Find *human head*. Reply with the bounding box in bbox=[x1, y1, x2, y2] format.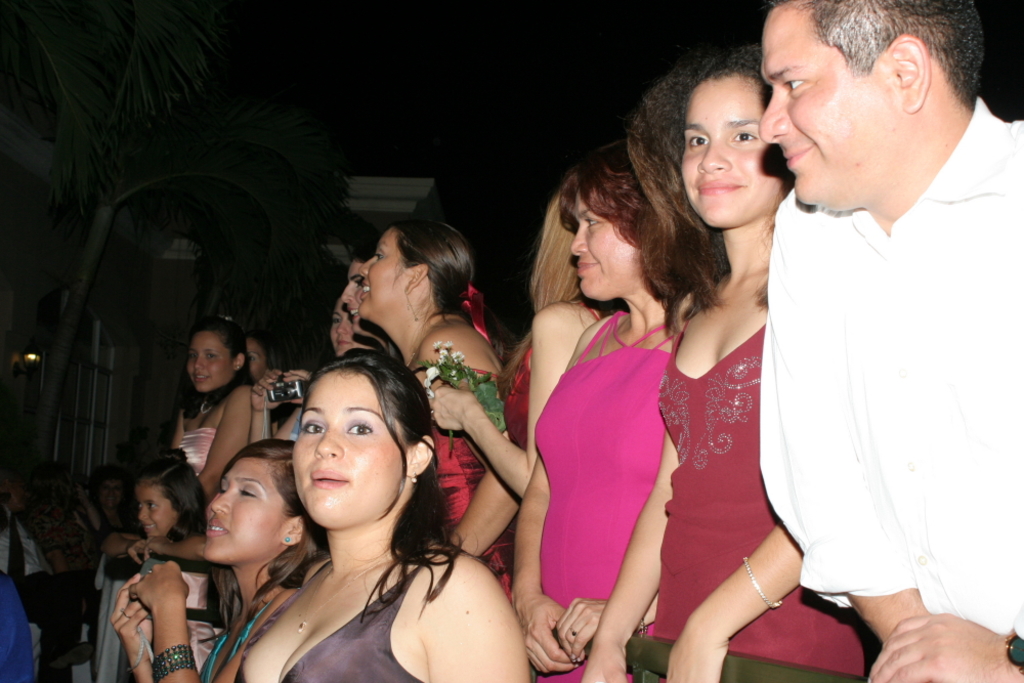
bbox=[568, 152, 672, 304].
